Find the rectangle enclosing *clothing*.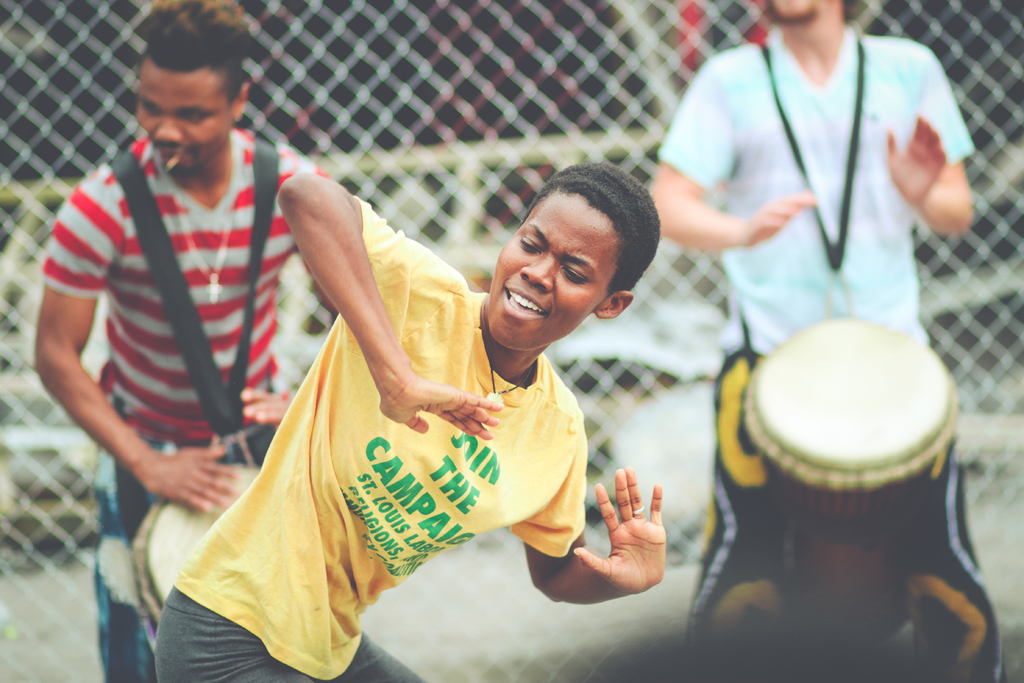
{"x1": 183, "y1": 195, "x2": 564, "y2": 642}.
